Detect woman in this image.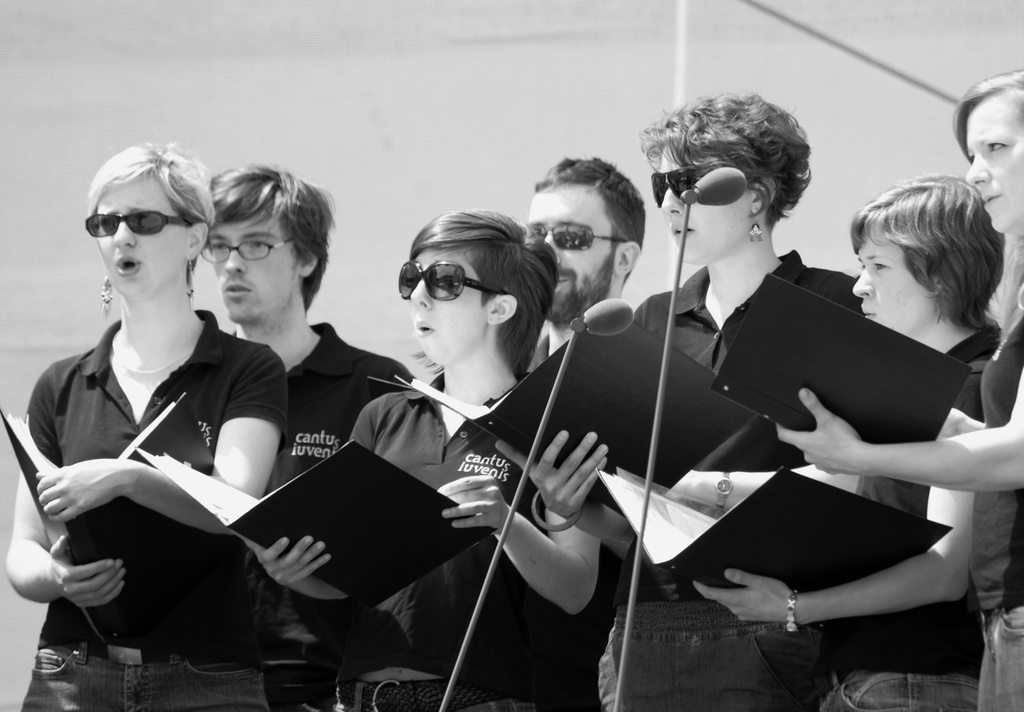
Detection: pyautogui.locateOnScreen(237, 210, 596, 711).
